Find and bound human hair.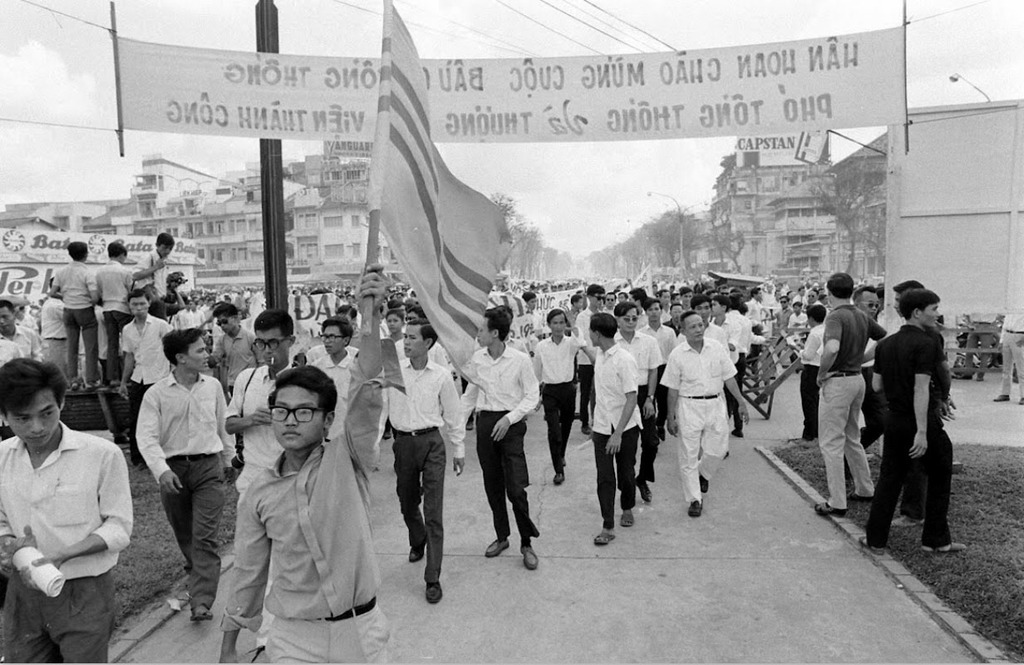
Bound: 894, 278, 923, 294.
